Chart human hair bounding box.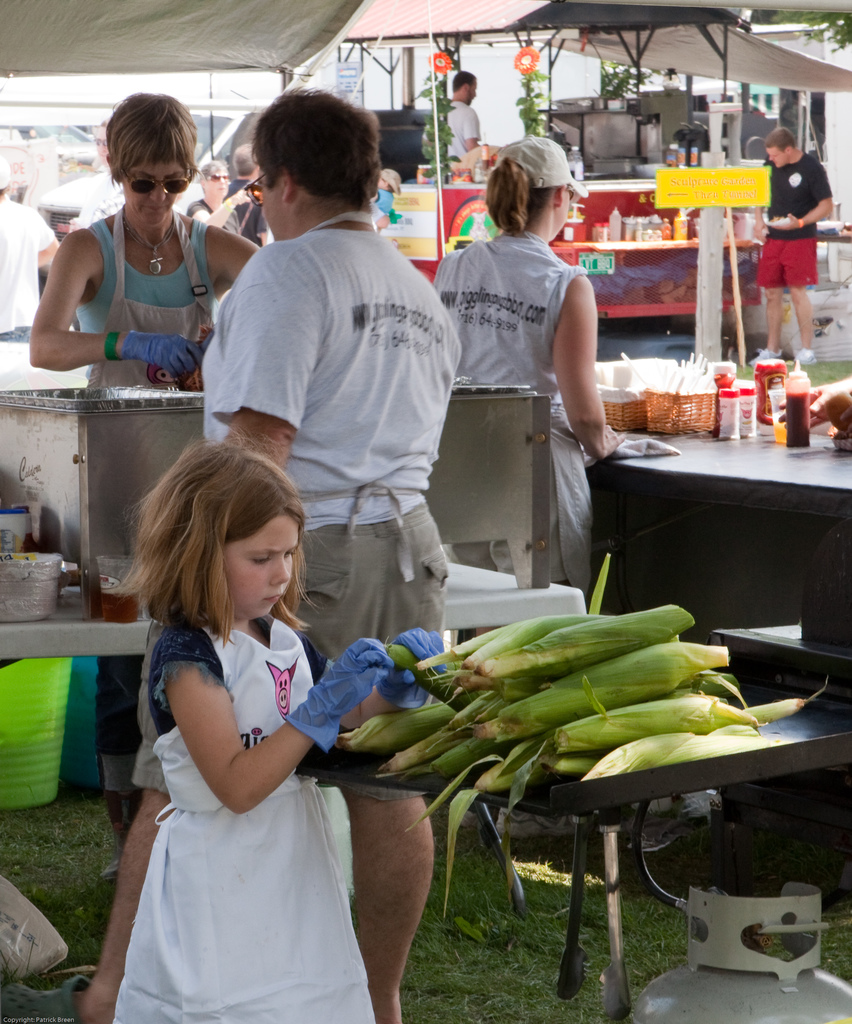
Charted: locate(454, 69, 477, 93).
